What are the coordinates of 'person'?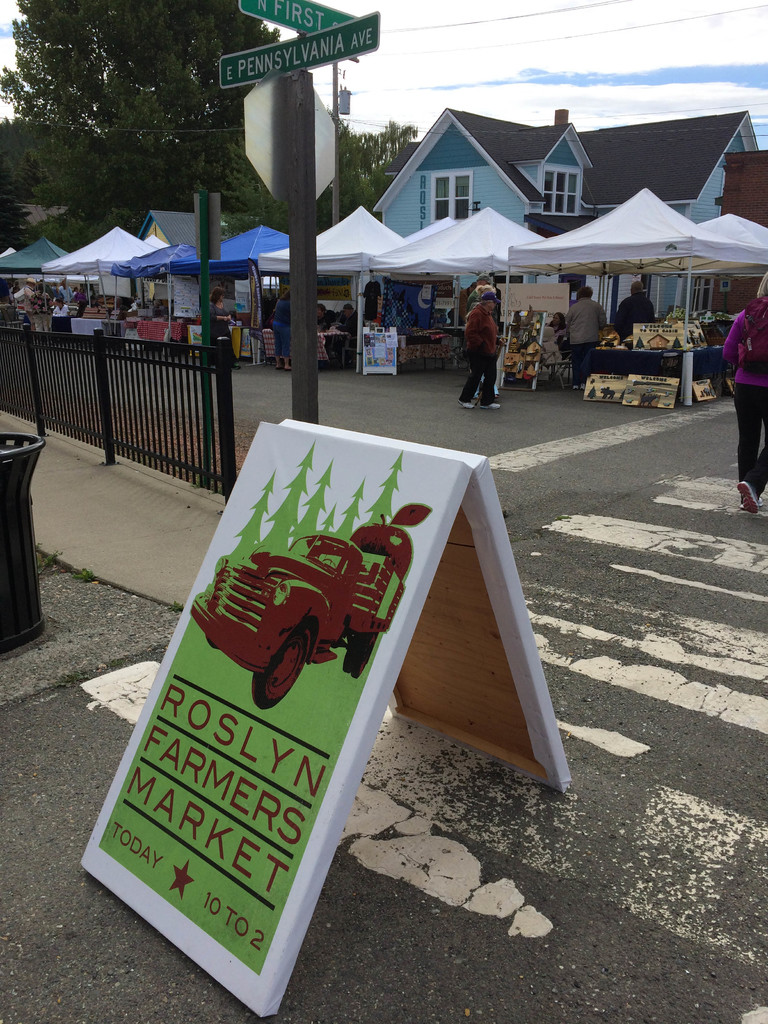
pyautogui.locateOnScreen(459, 285, 504, 409).
